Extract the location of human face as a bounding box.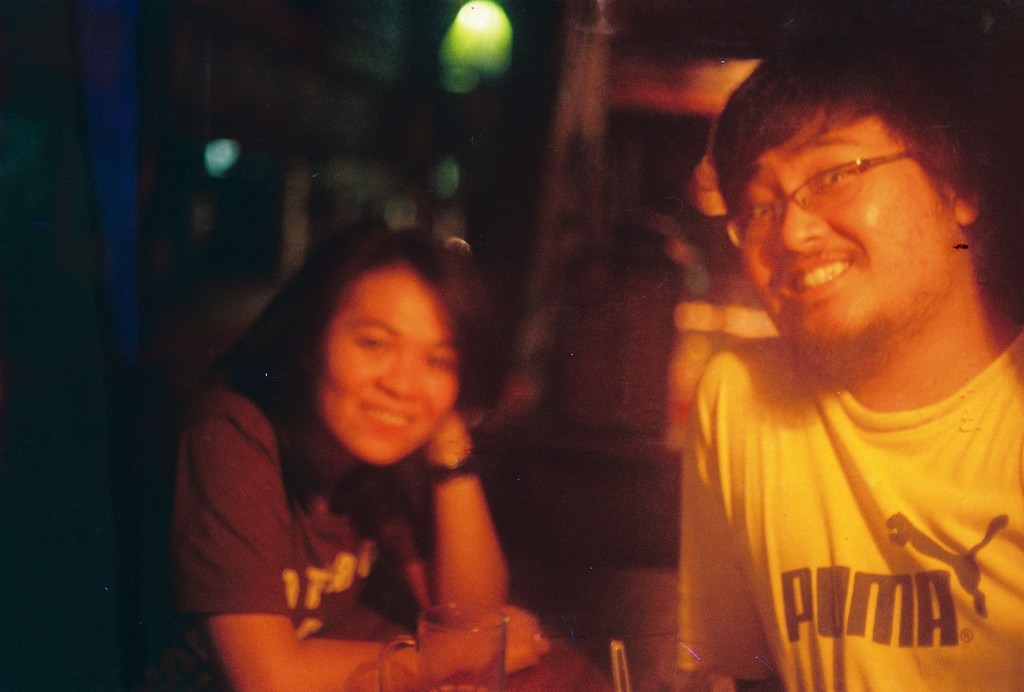
bbox=[296, 251, 479, 474].
